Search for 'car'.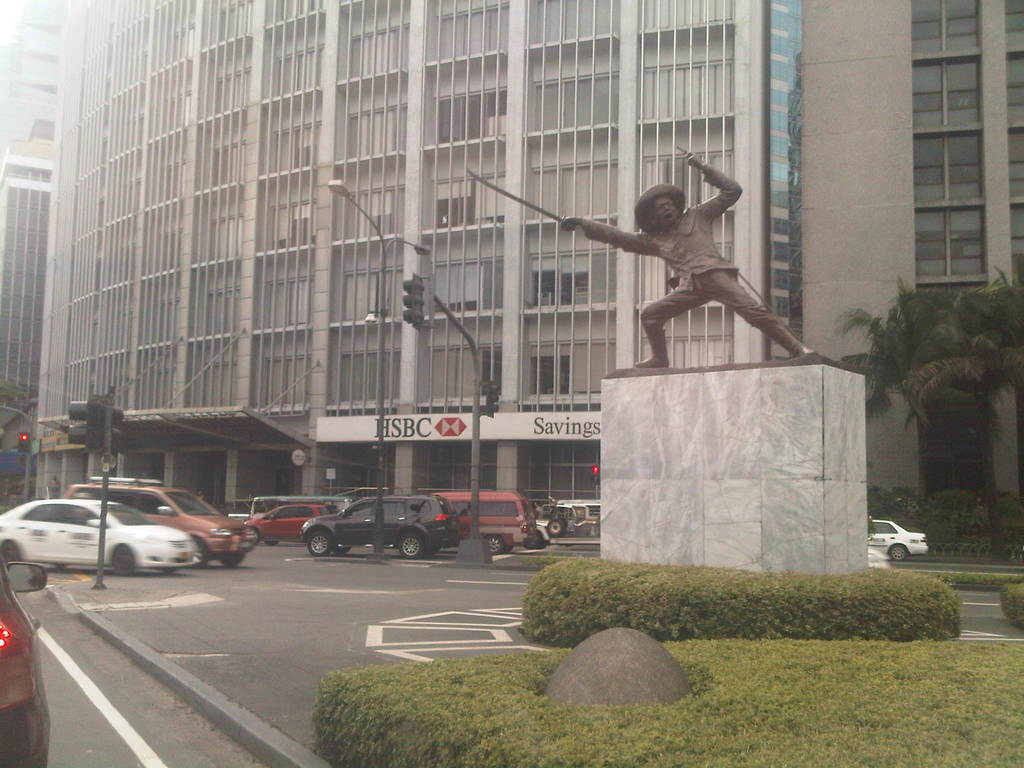
Found at 0, 499, 195, 577.
